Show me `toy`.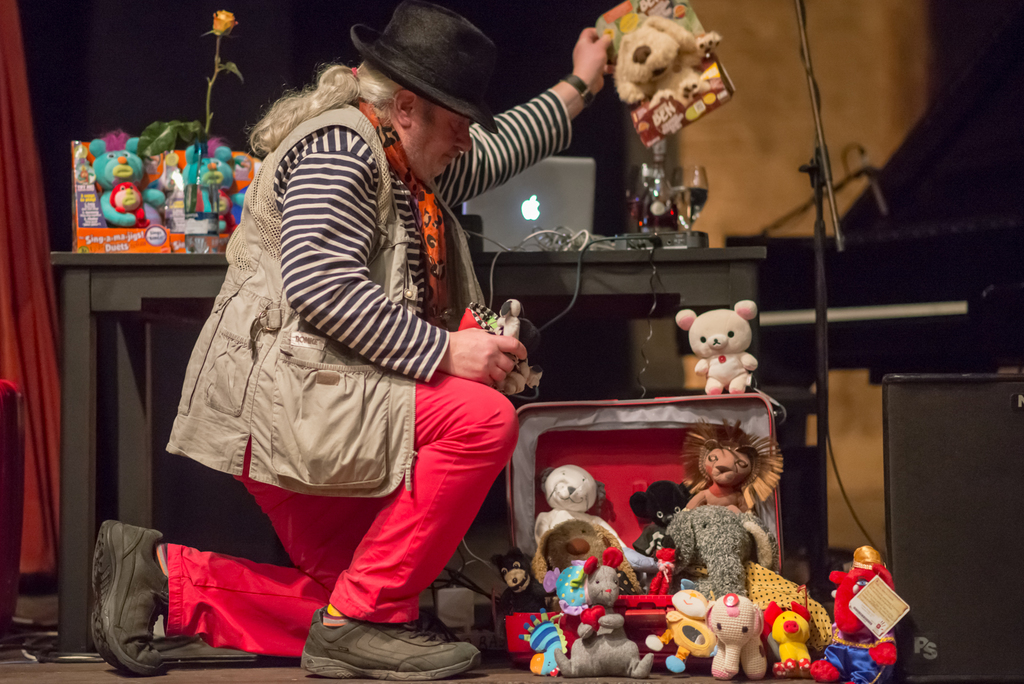
`toy` is here: (left=684, top=418, right=783, bottom=517).
